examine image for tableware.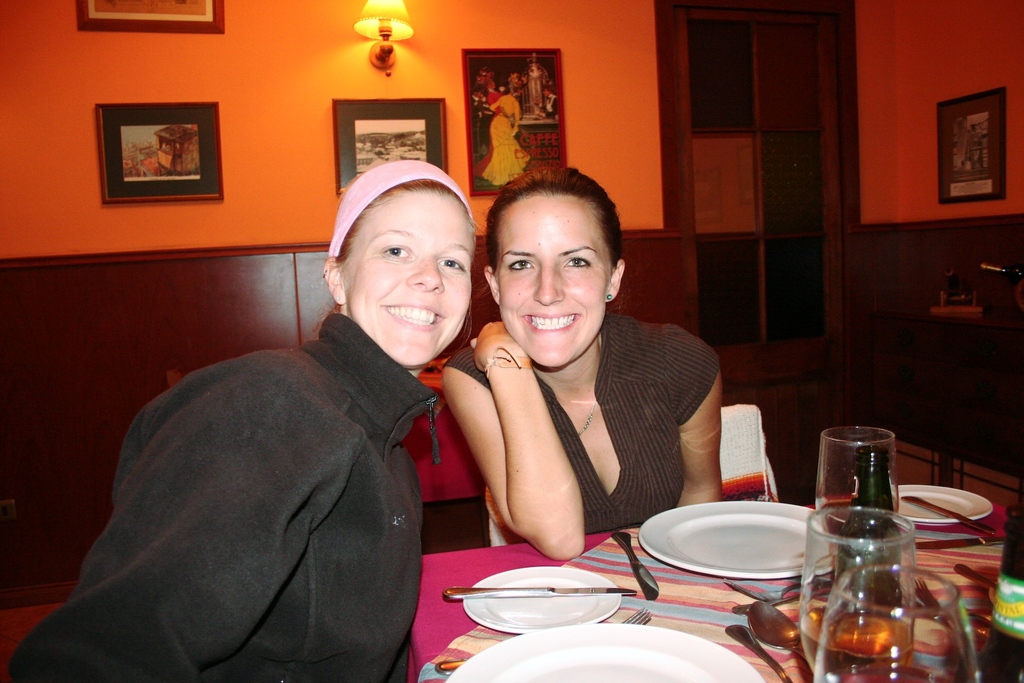
Examination result: bbox=(808, 422, 904, 580).
